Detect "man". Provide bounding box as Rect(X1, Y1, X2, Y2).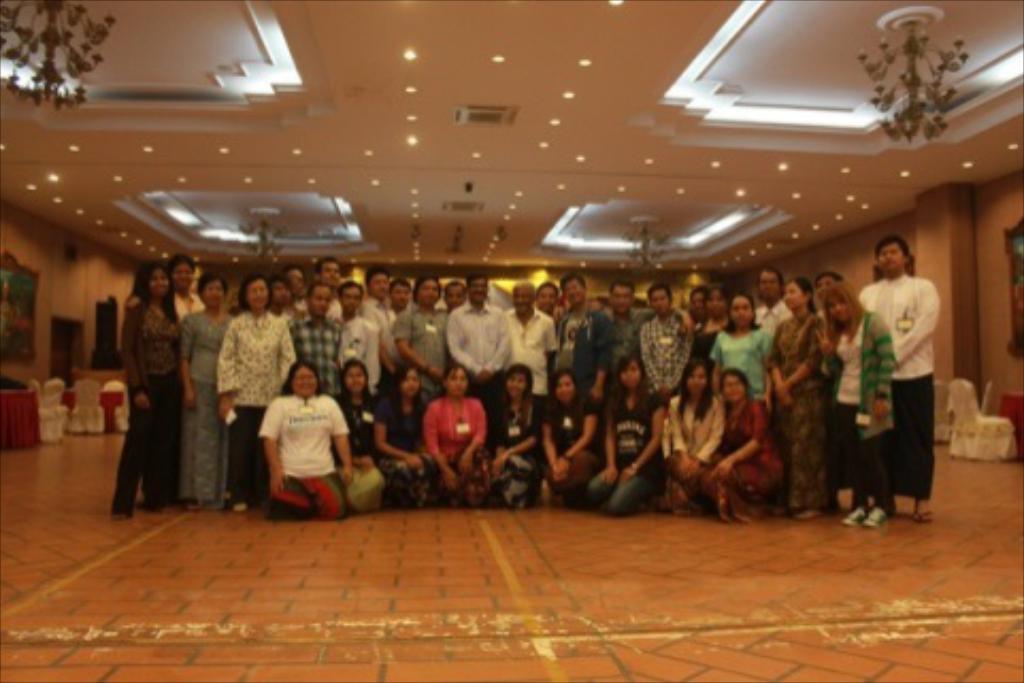
Rect(690, 291, 707, 326).
